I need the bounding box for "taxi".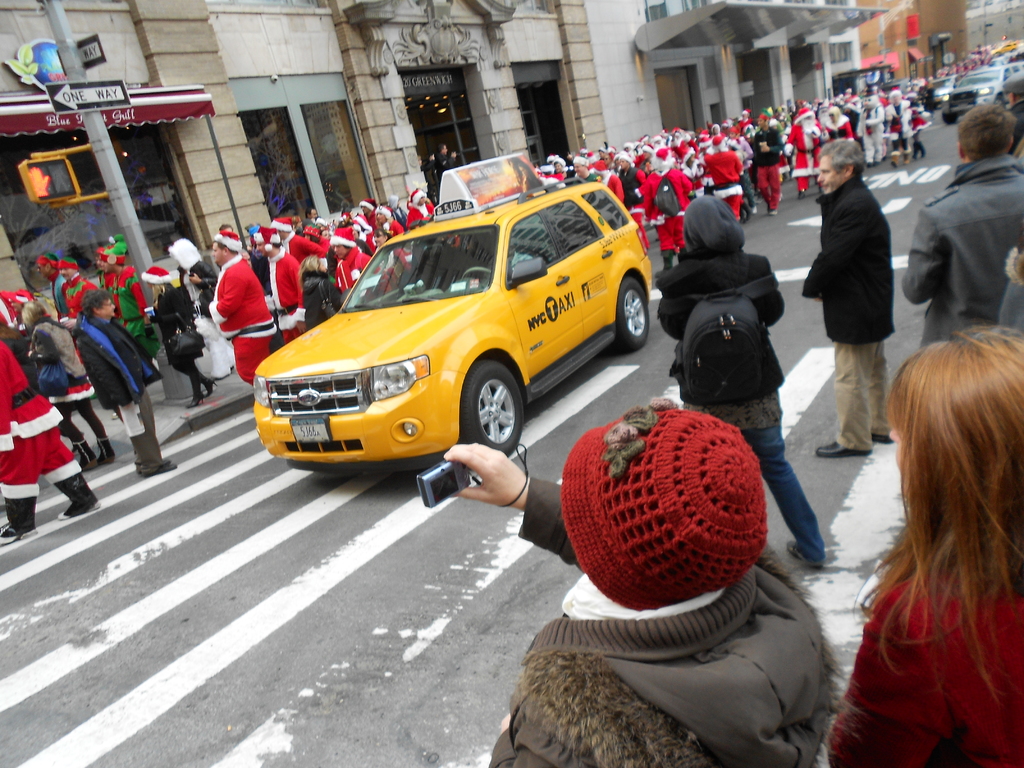
Here it is: 255,173,659,481.
